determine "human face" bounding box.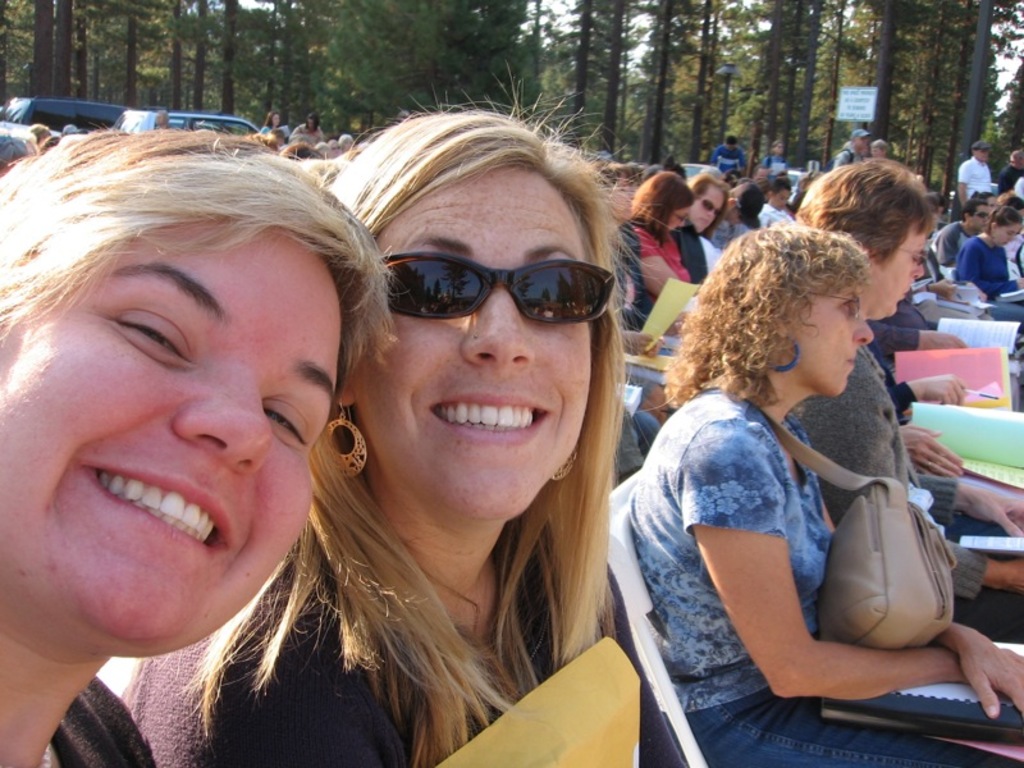
Determined: left=978, top=148, right=986, bottom=164.
